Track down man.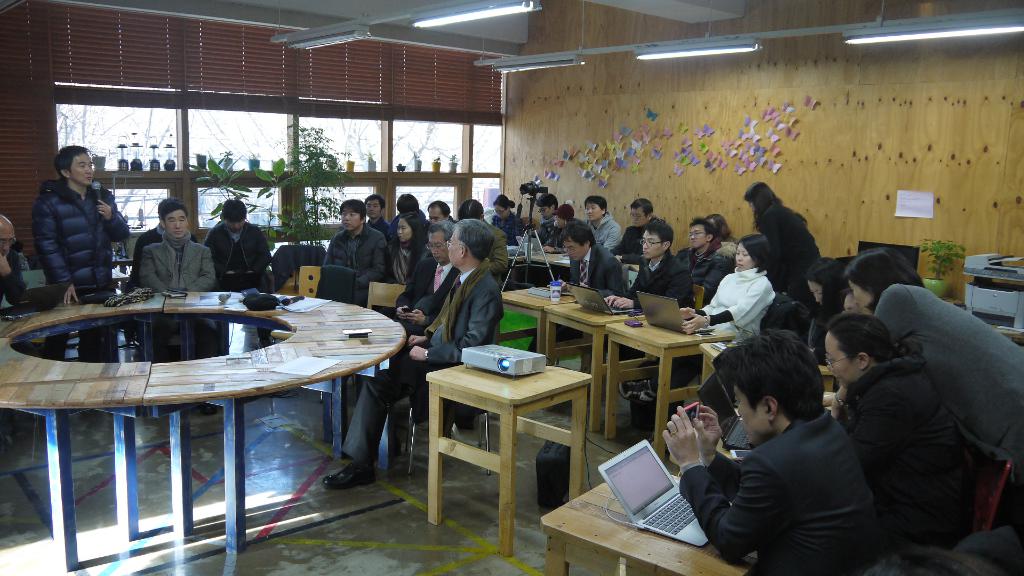
Tracked to box=[605, 222, 695, 318].
